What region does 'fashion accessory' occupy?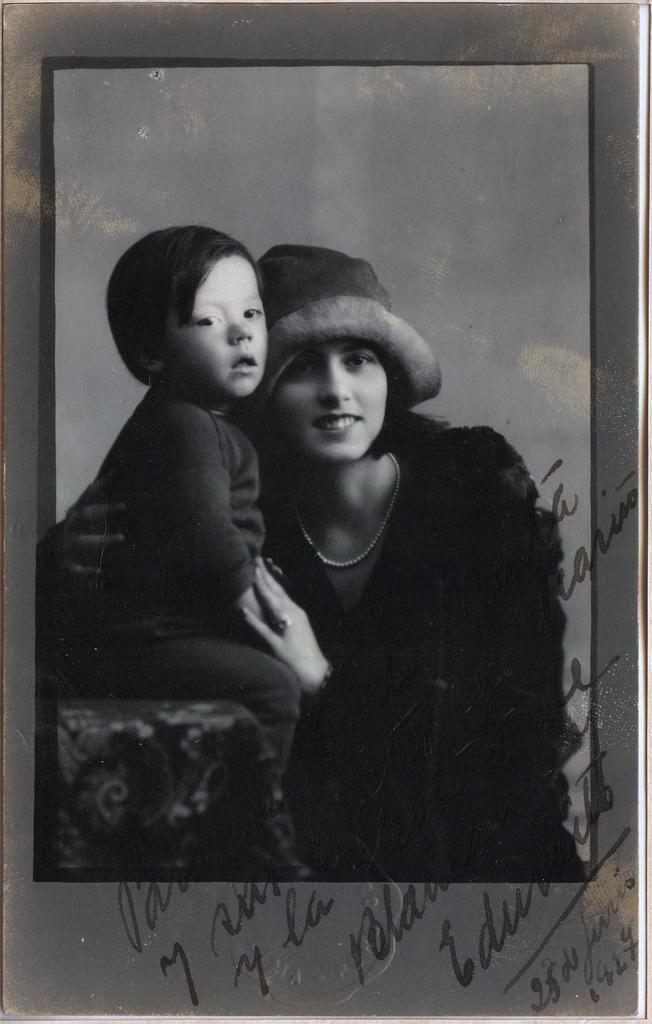
(244, 241, 442, 410).
